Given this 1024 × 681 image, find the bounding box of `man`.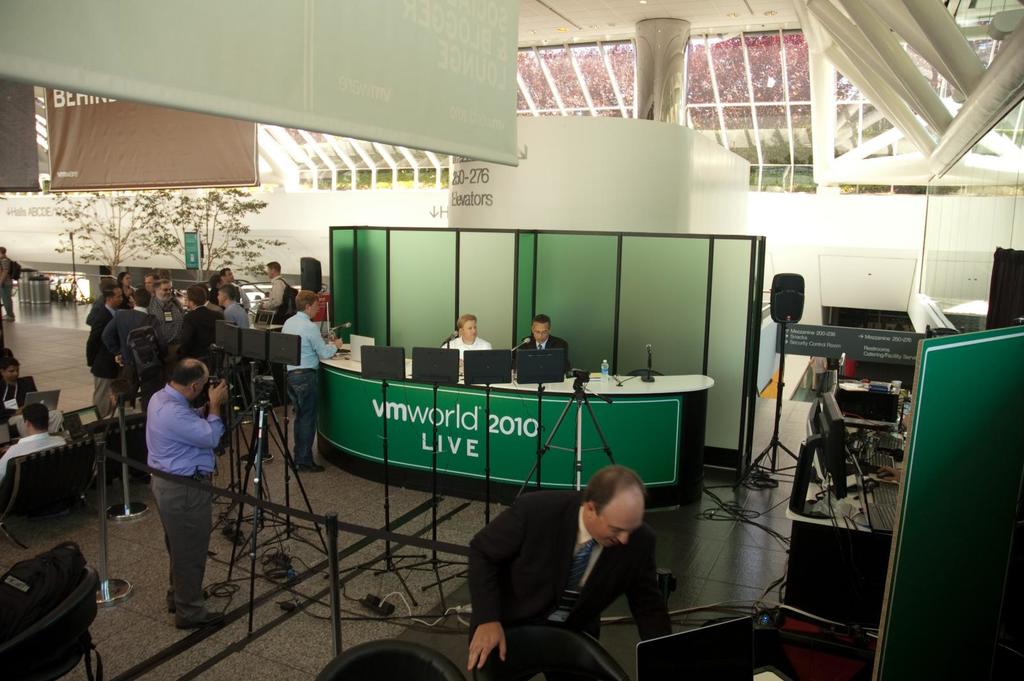
214 268 253 314.
